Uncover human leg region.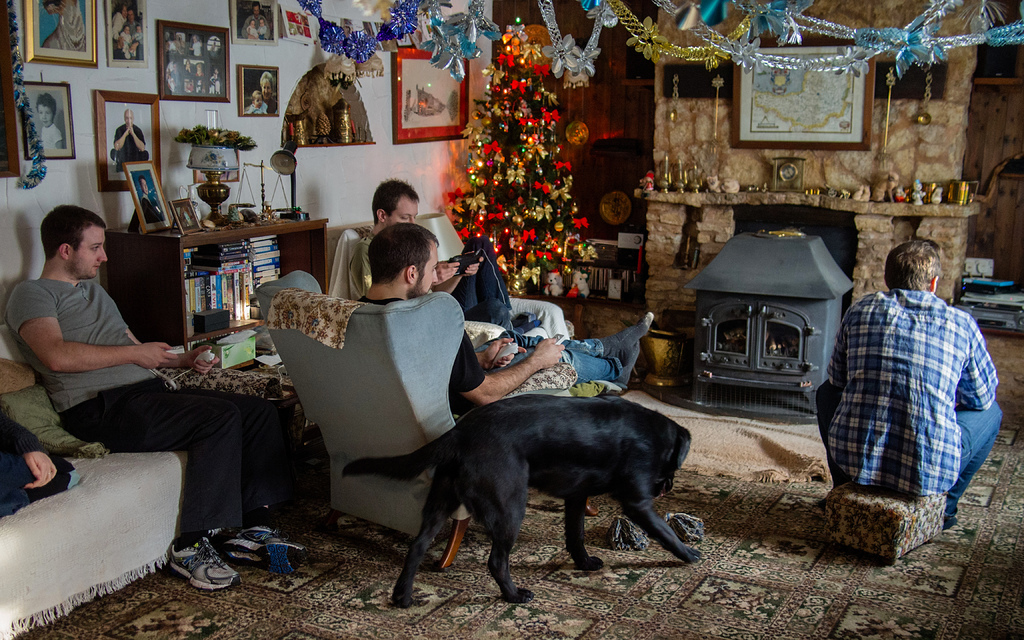
Uncovered: {"x1": 504, "y1": 312, "x2": 652, "y2": 391}.
